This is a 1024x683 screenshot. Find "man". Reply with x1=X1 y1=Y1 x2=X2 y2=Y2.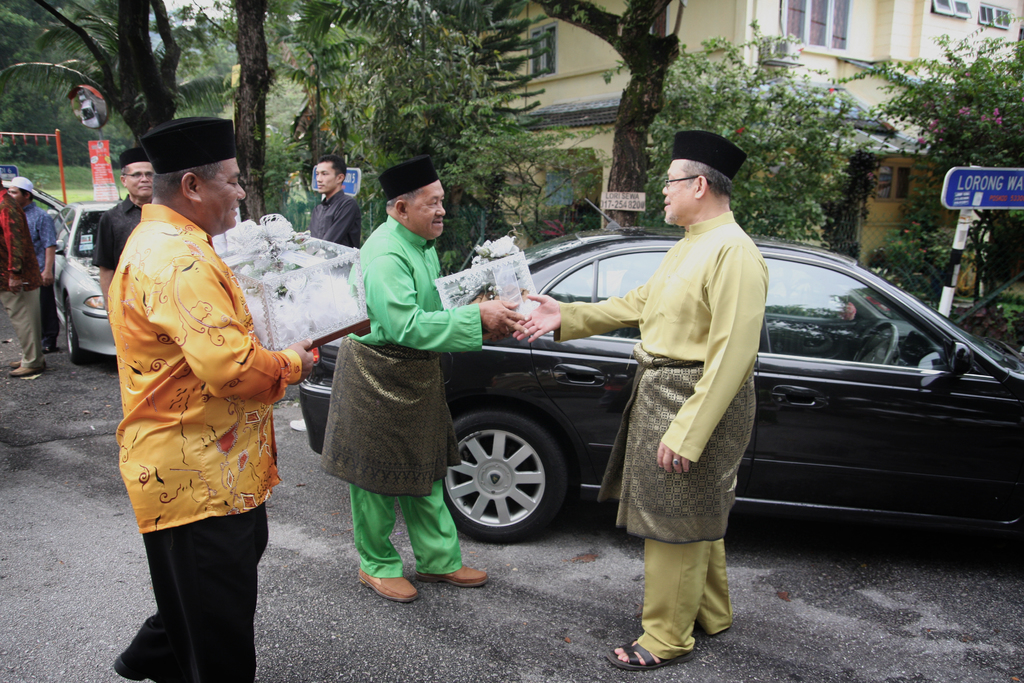
x1=316 y1=155 x2=534 y2=603.
